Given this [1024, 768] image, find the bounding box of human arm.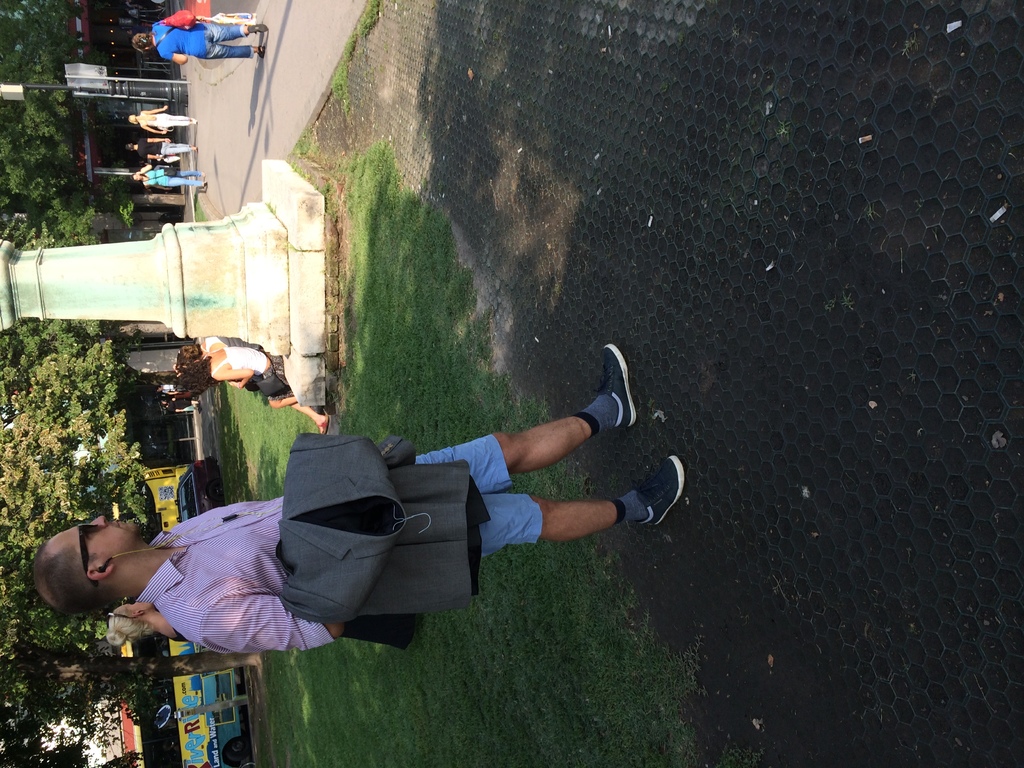
pyautogui.locateOnScreen(140, 106, 168, 115).
